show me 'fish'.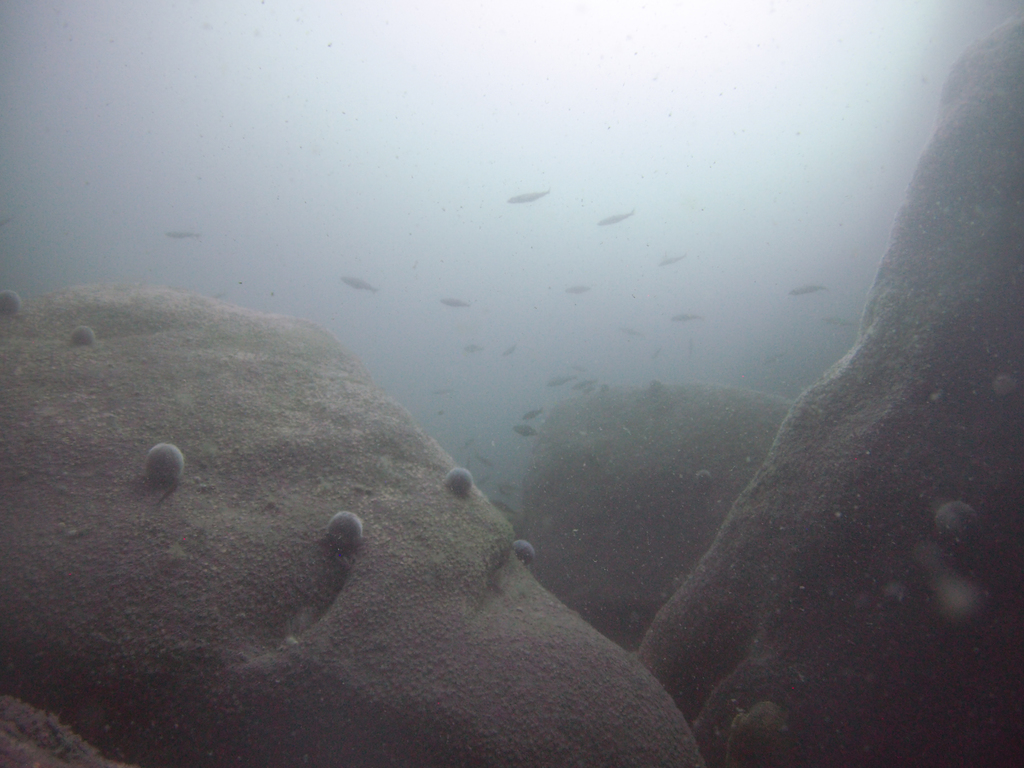
'fish' is here: locate(509, 188, 553, 202).
